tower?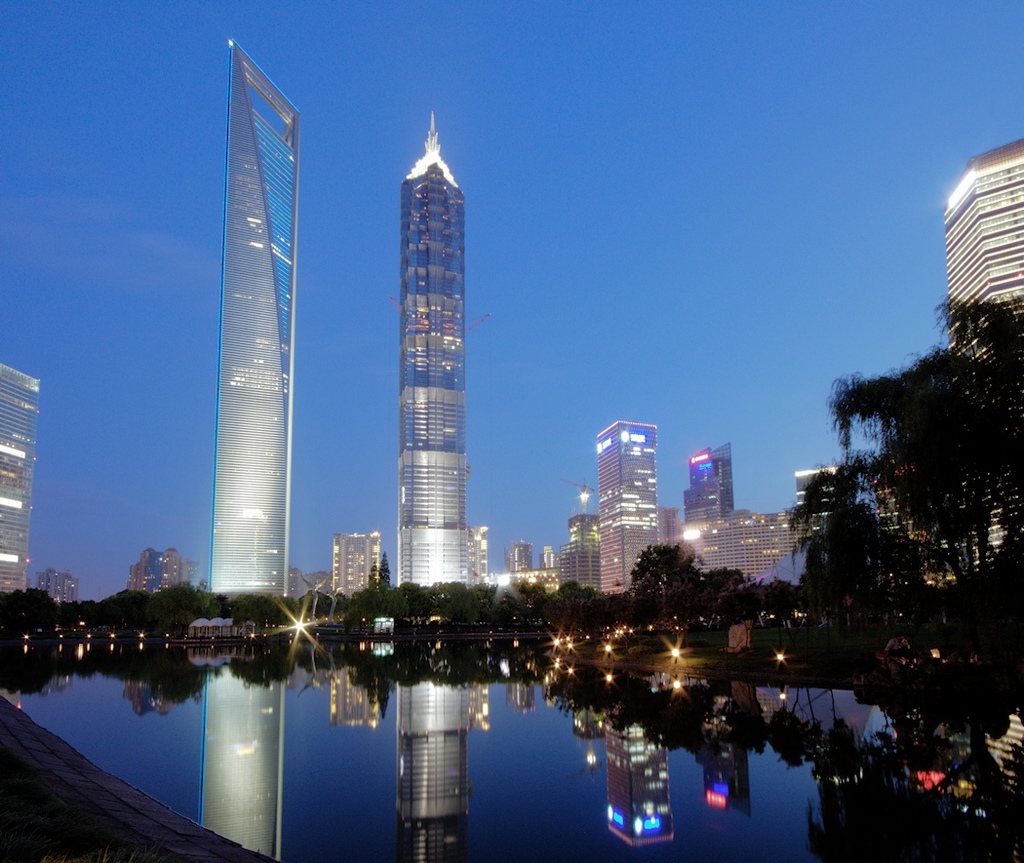
BBox(691, 451, 744, 500)
